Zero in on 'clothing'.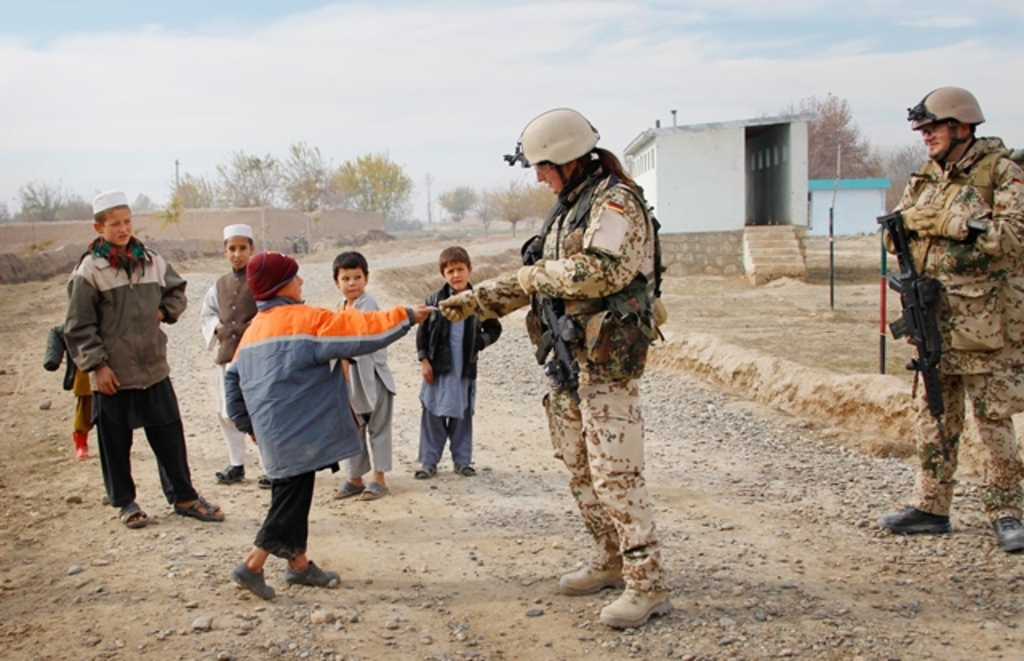
Zeroed in: select_region(64, 245, 198, 504).
